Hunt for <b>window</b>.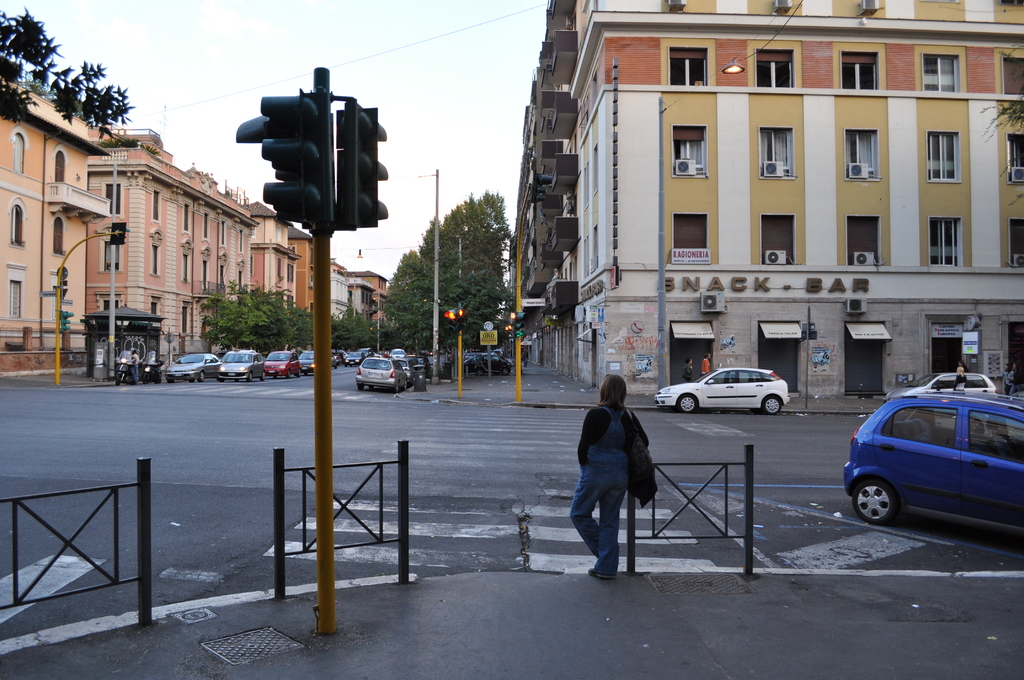
Hunted down at {"x1": 287, "y1": 265, "x2": 292, "y2": 284}.
